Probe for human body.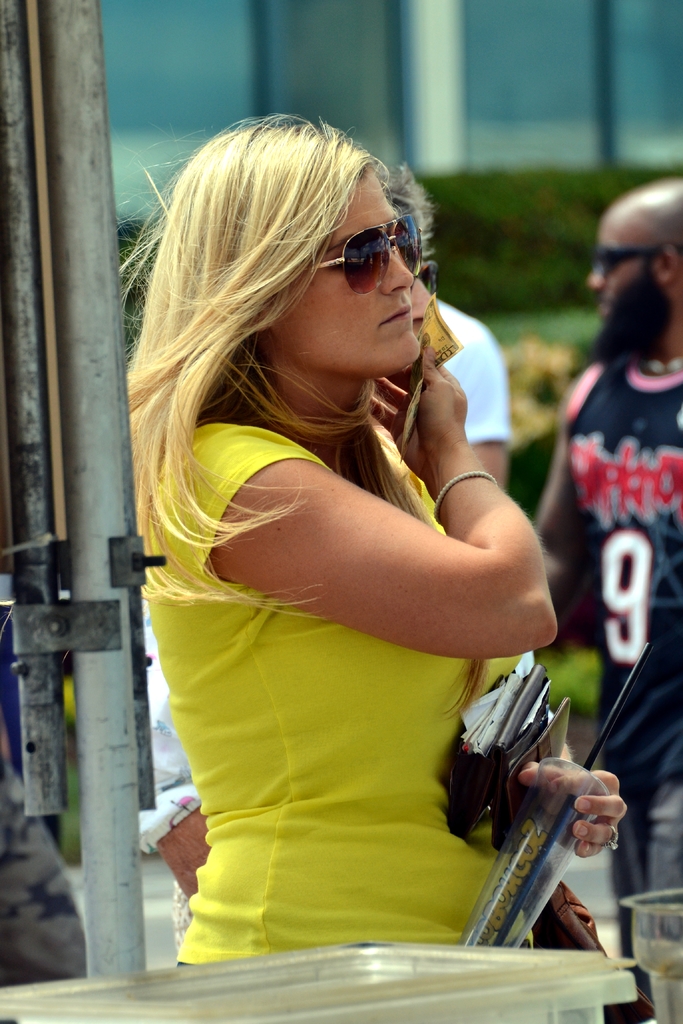
Probe result: select_region(113, 186, 580, 954).
